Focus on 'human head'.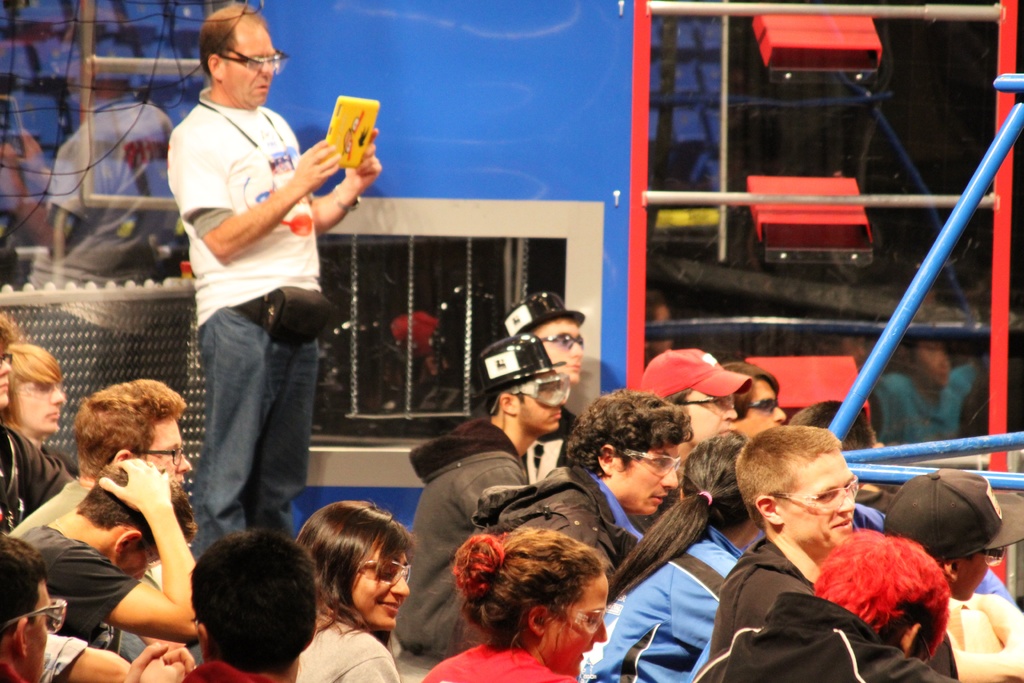
Focused at box(79, 459, 189, 580).
